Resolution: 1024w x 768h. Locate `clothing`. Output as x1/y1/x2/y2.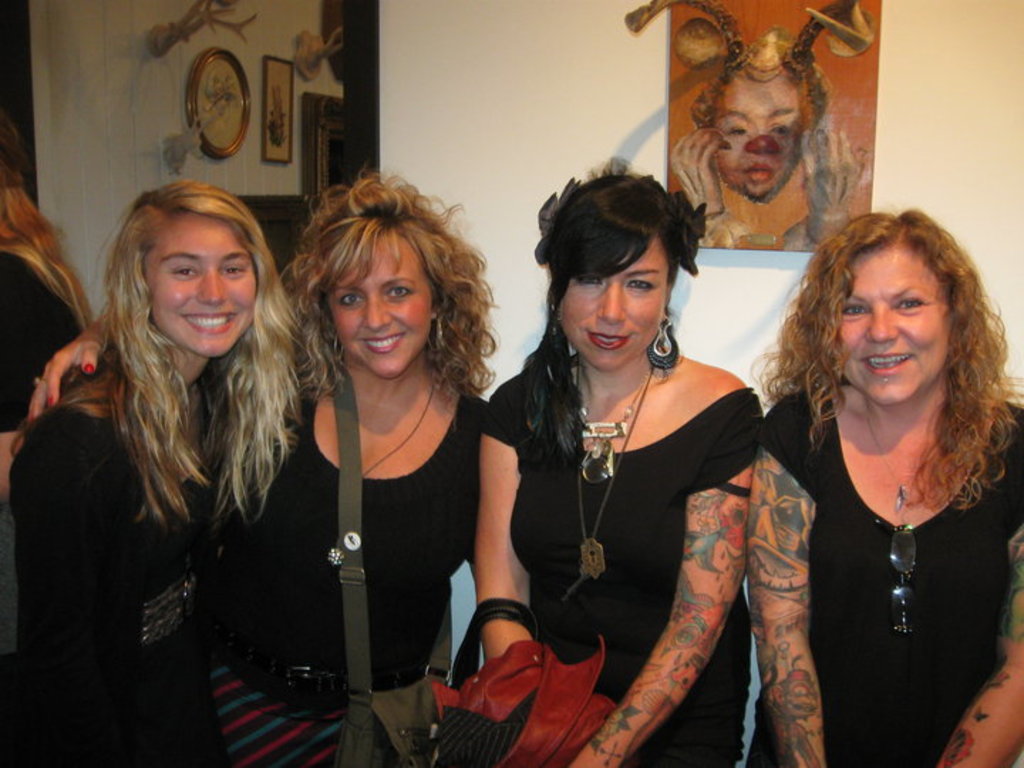
769/383/1023/767.
